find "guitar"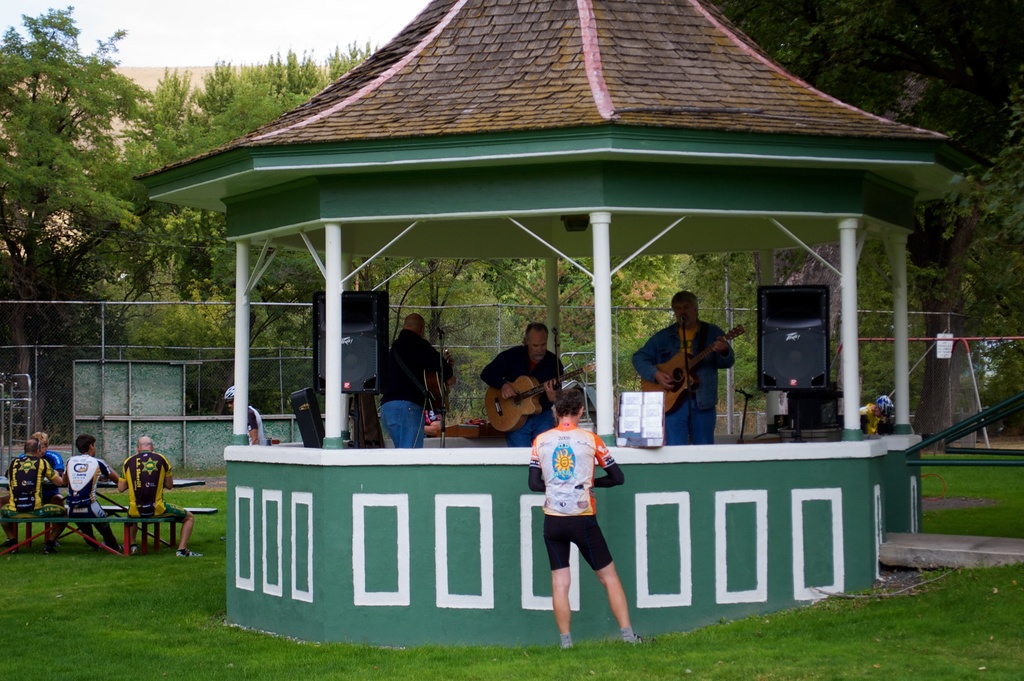
x1=634, y1=337, x2=740, y2=406
